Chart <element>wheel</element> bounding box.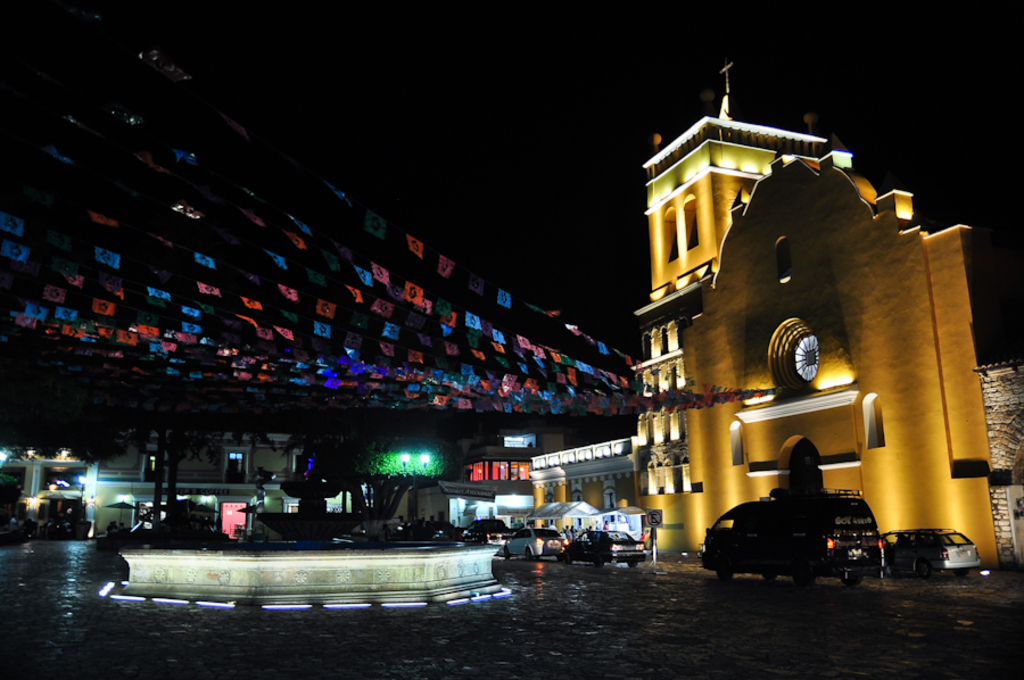
Charted: bbox(712, 559, 732, 580).
